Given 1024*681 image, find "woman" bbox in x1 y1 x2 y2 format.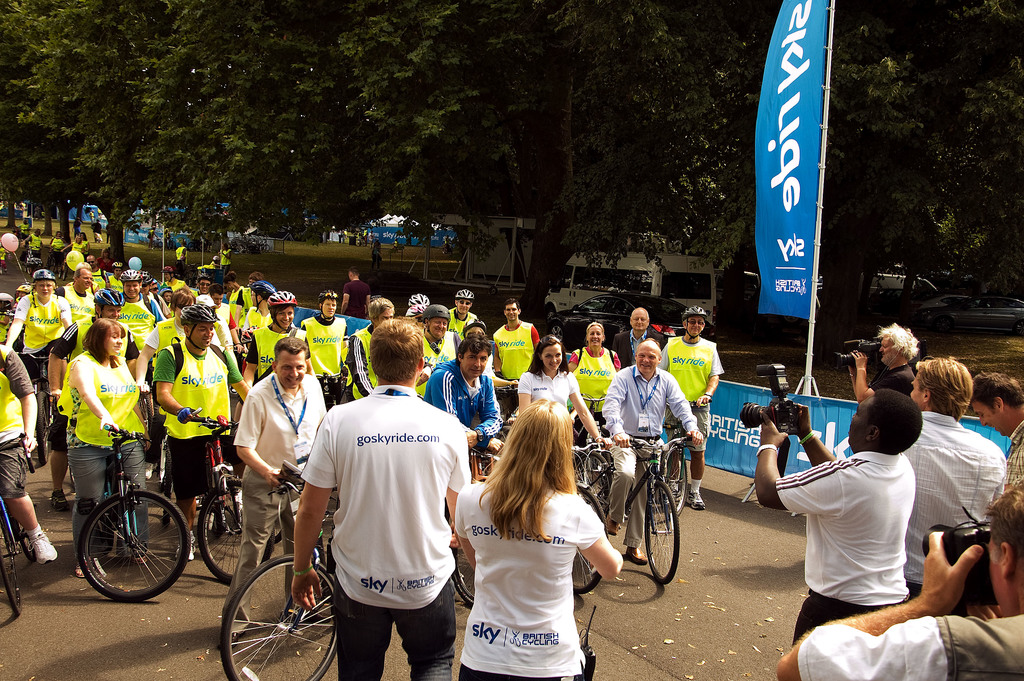
103 263 132 291.
